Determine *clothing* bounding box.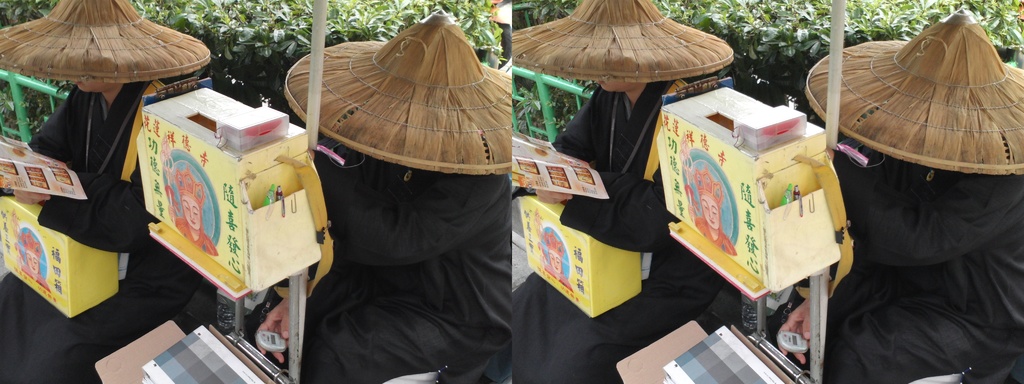
Determined: BBox(25, 266, 49, 290).
